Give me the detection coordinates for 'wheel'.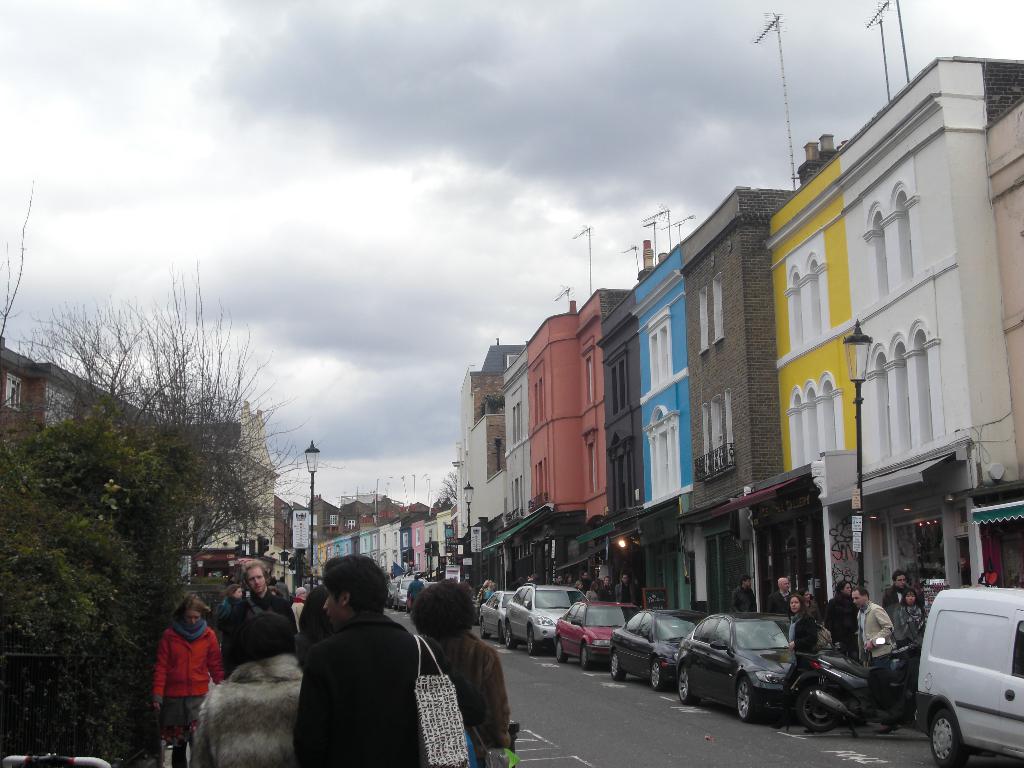
{"x1": 608, "y1": 648, "x2": 623, "y2": 680}.
